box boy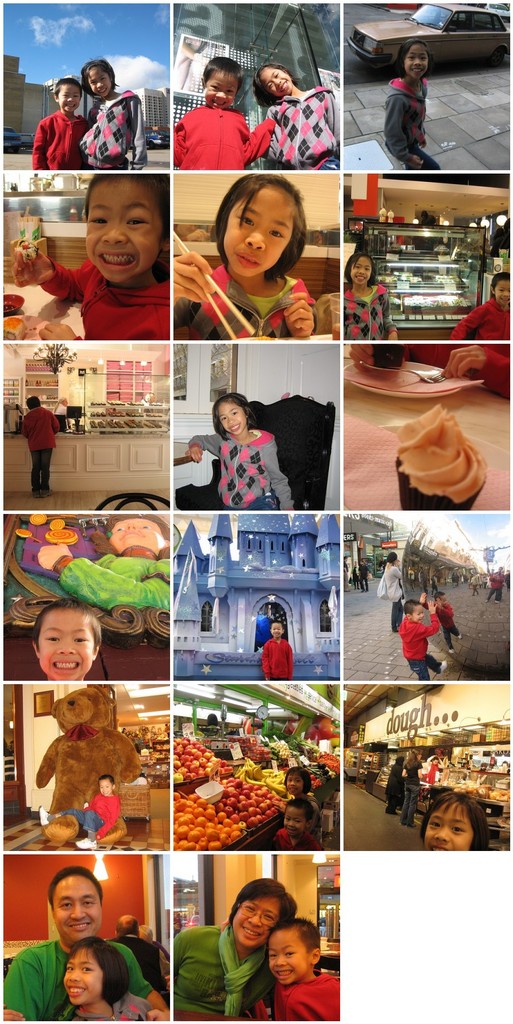
left=275, top=797, right=324, bottom=851
